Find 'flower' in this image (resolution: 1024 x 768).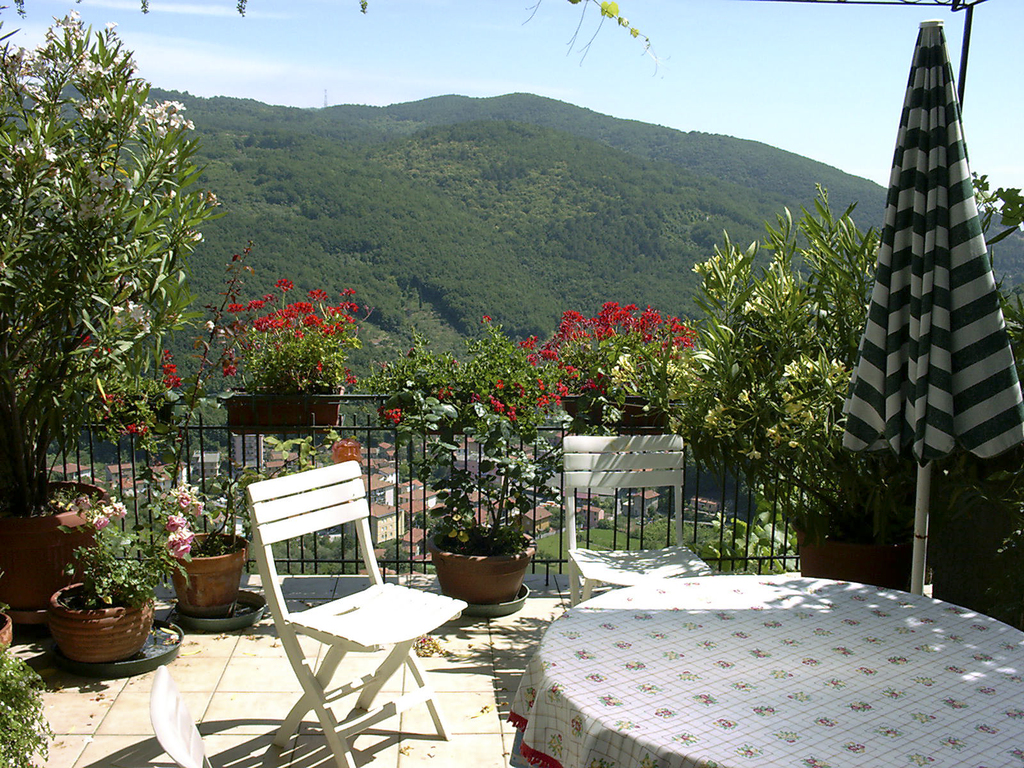
BBox(505, 405, 515, 421).
